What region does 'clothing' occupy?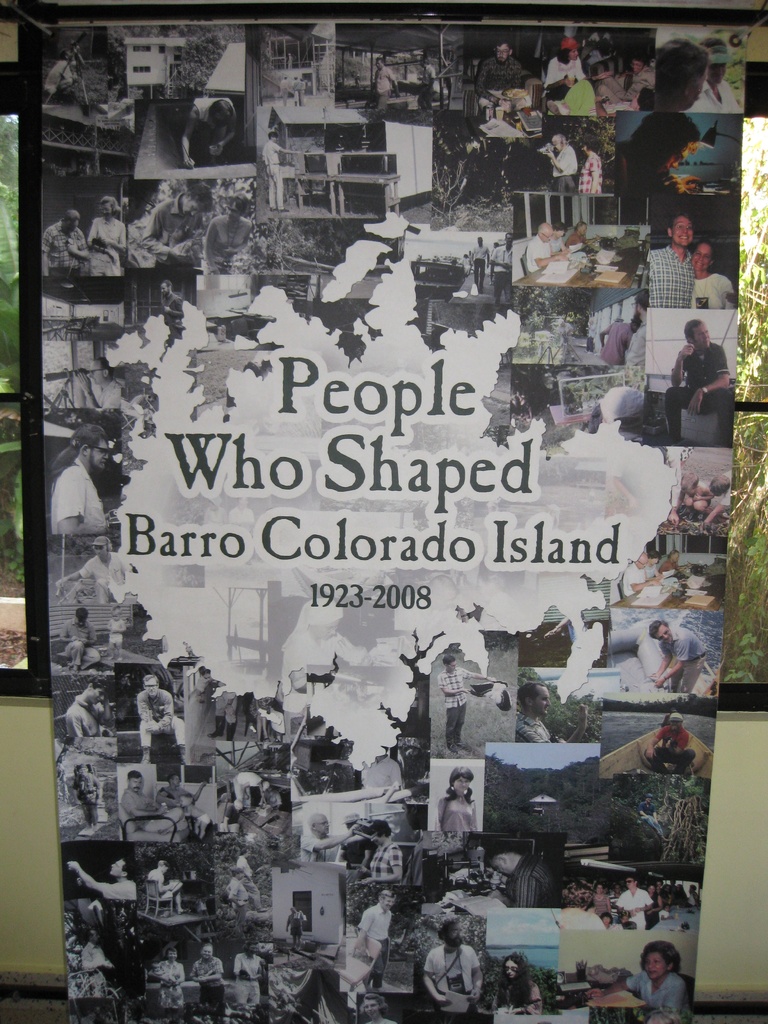
region(601, 323, 636, 365).
